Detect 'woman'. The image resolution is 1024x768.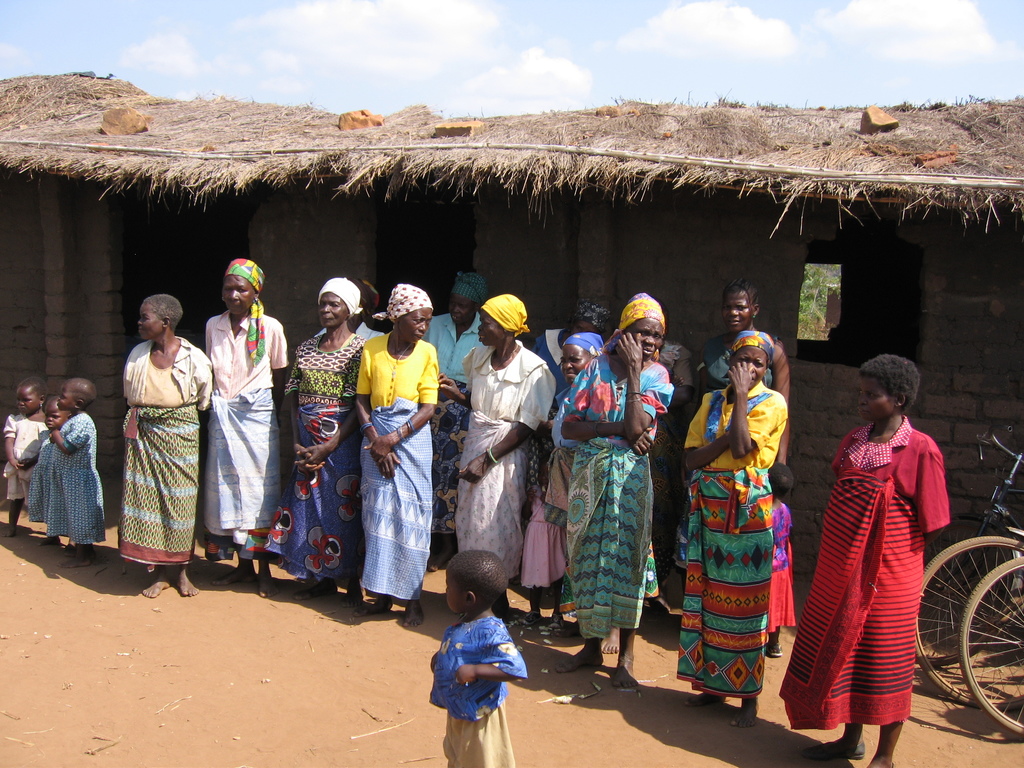
(353,284,442,631).
